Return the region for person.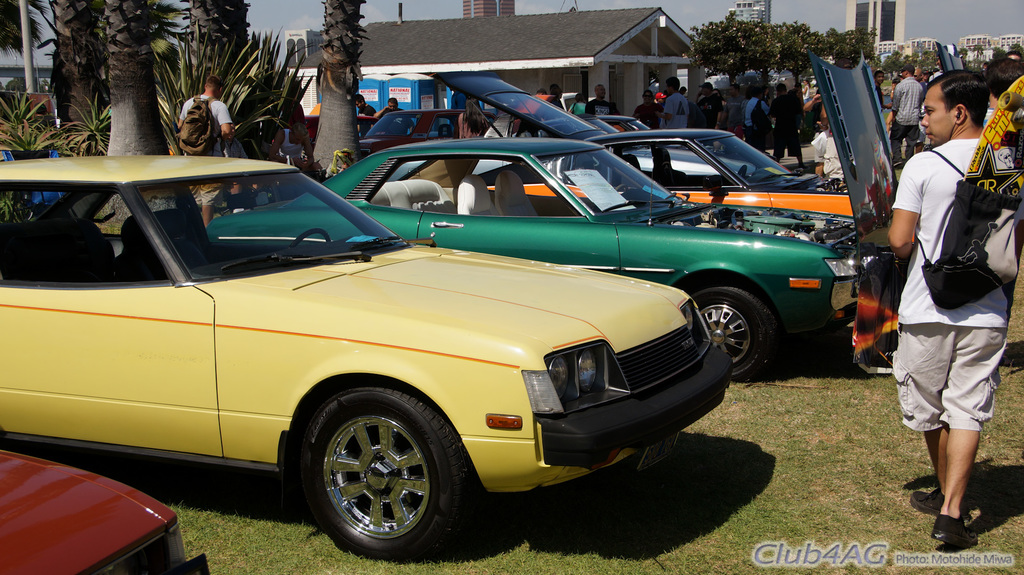
(767, 84, 806, 168).
